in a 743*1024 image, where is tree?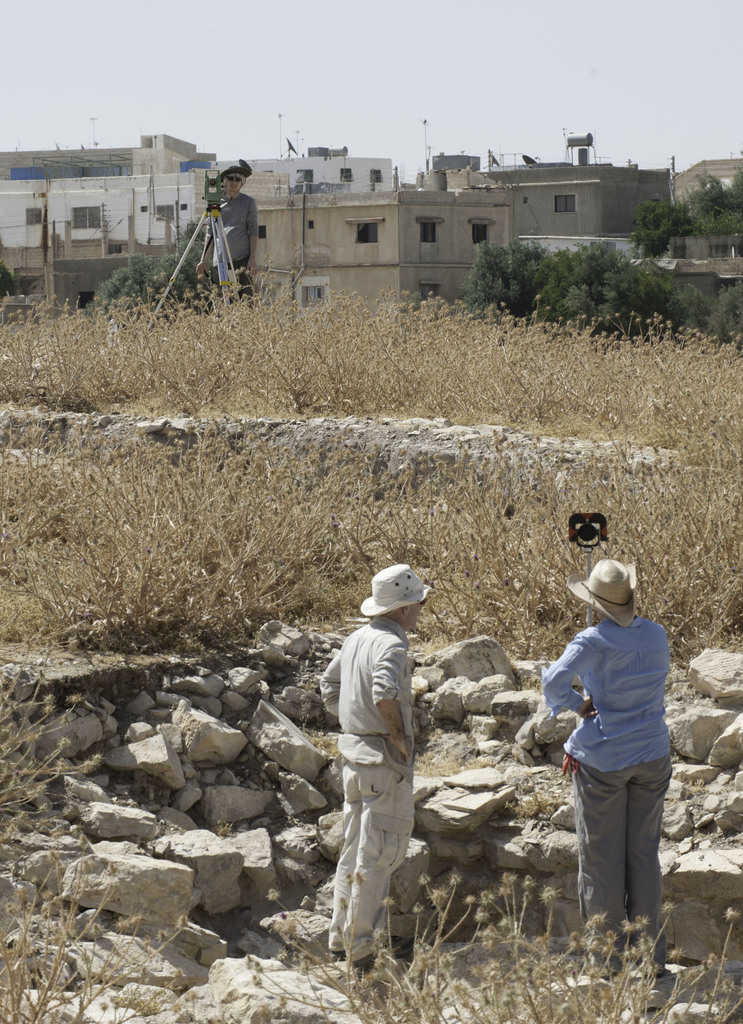
[x1=463, y1=246, x2=545, y2=304].
